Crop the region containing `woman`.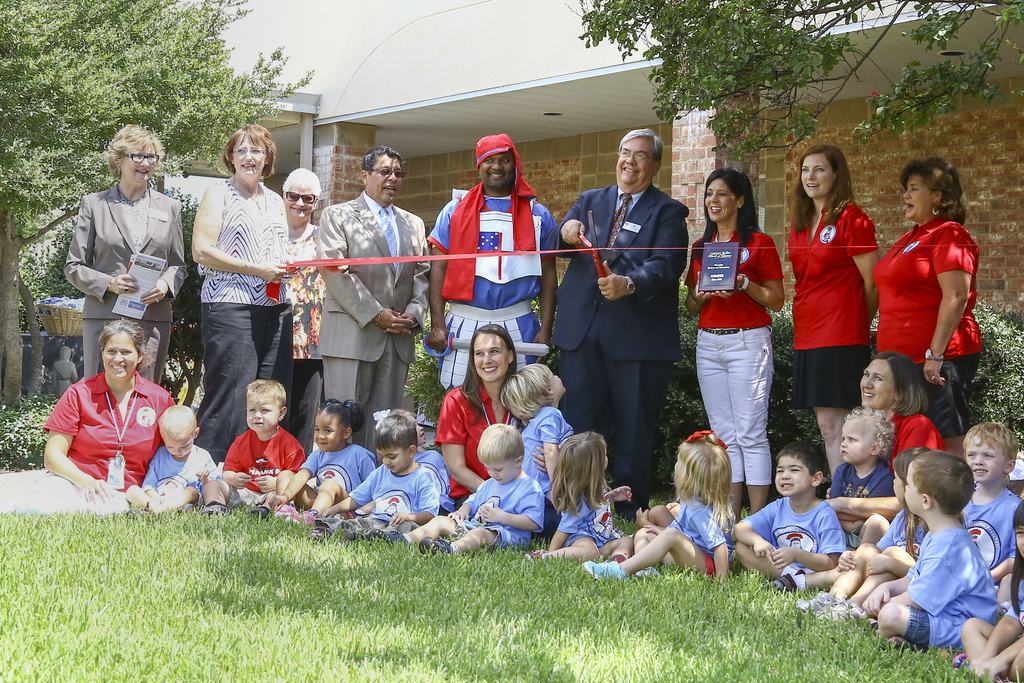
Crop region: bbox=(282, 165, 325, 466).
